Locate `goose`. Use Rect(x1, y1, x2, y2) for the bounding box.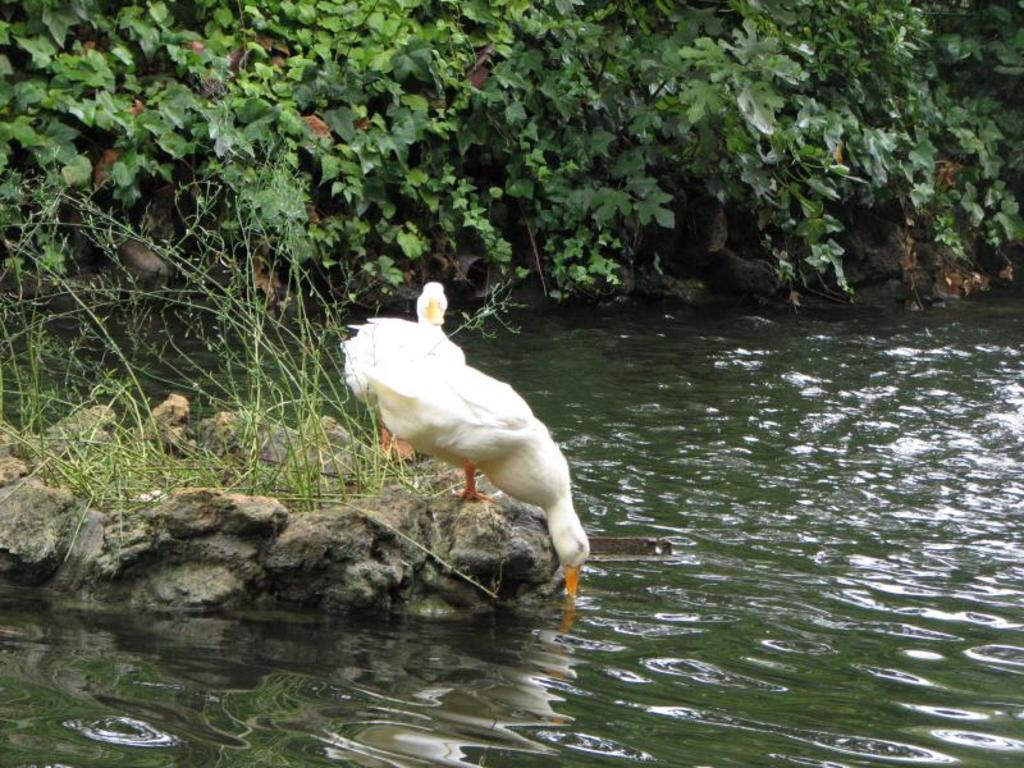
Rect(364, 347, 596, 598).
